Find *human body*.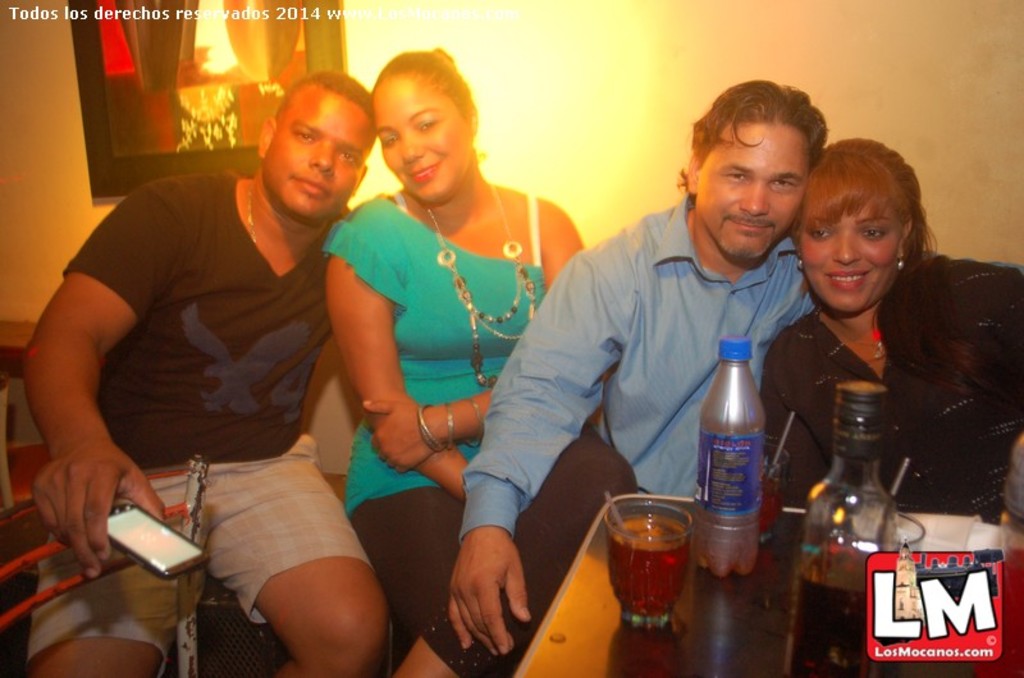
[x1=330, y1=162, x2=605, y2=629].
